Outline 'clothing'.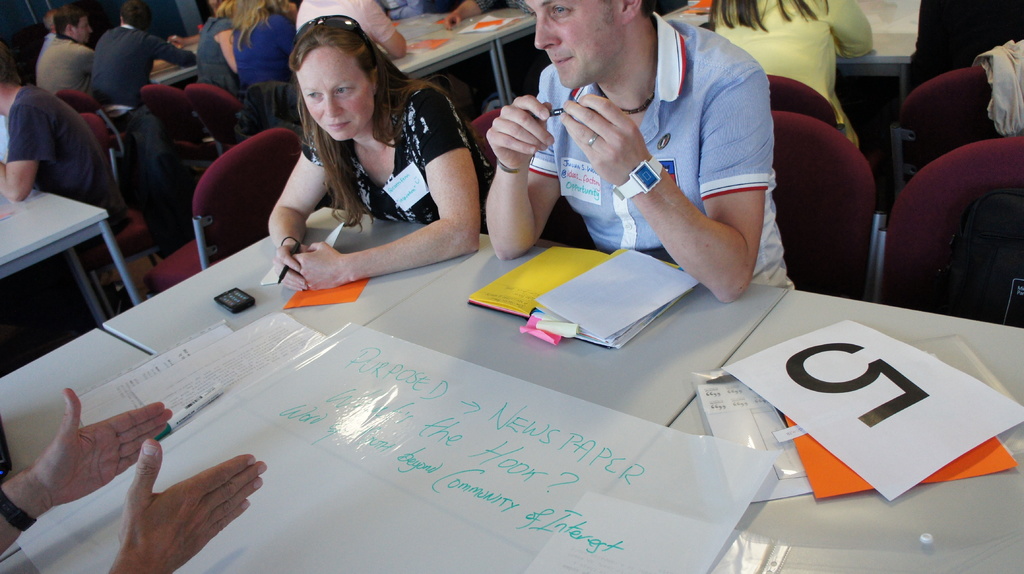
Outline: <region>724, 0, 883, 150</region>.
